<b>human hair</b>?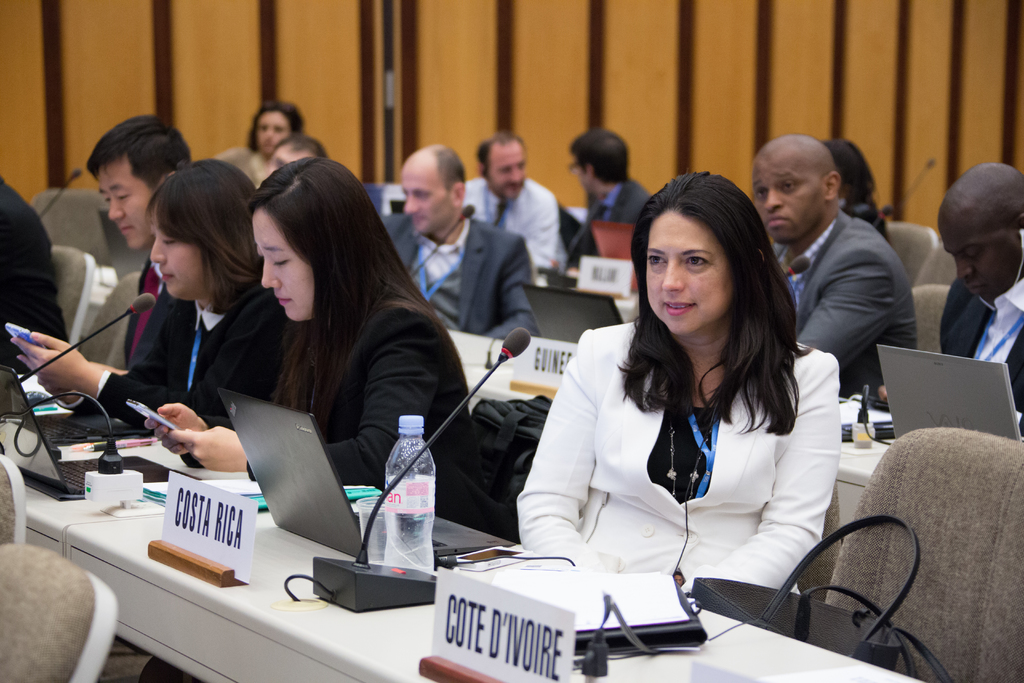
rect(245, 99, 307, 157)
